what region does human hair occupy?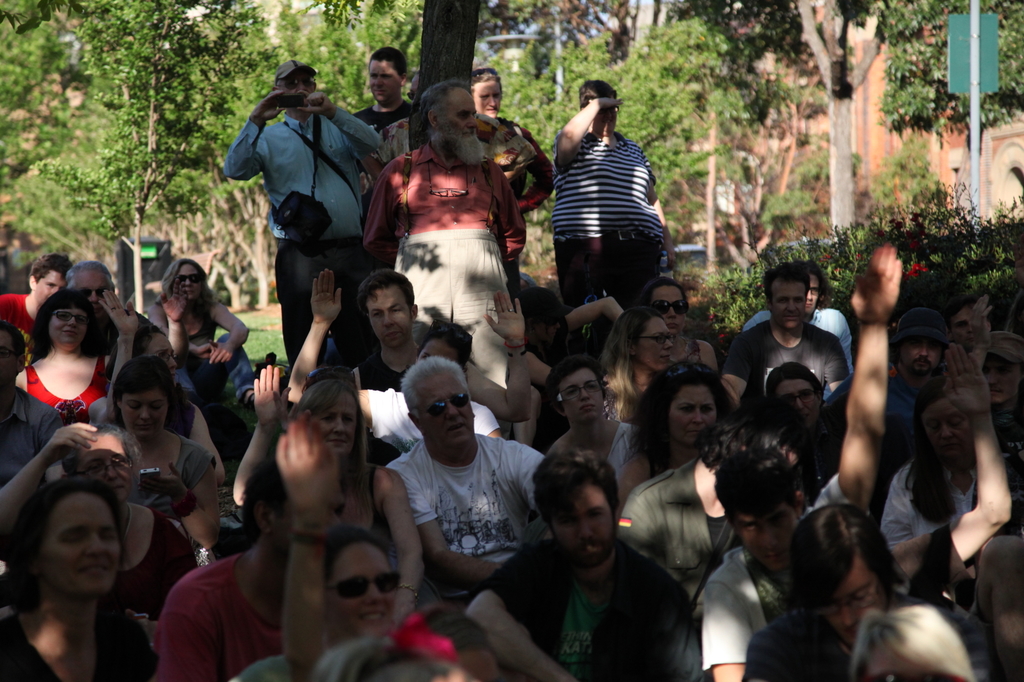
pyautogui.locateOnScreen(127, 322, 168, 360).
